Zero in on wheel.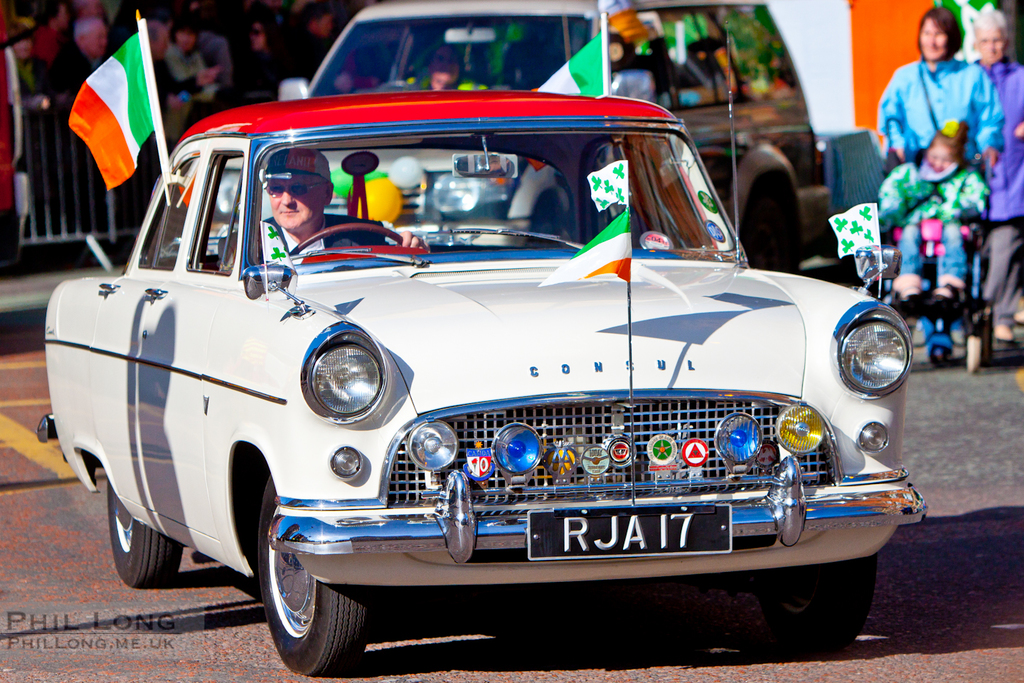
Zeroed in: x1=289, y1=226, x2=402, y2=256.
